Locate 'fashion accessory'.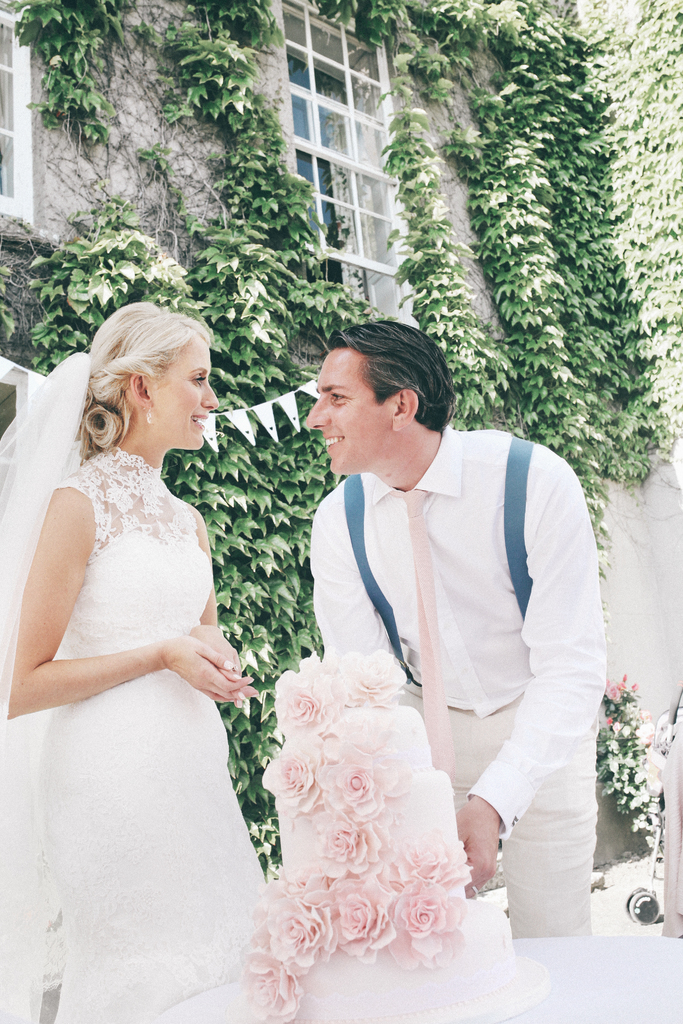
Bounding box: [left=390, top=488, right=458, bottom=784].
